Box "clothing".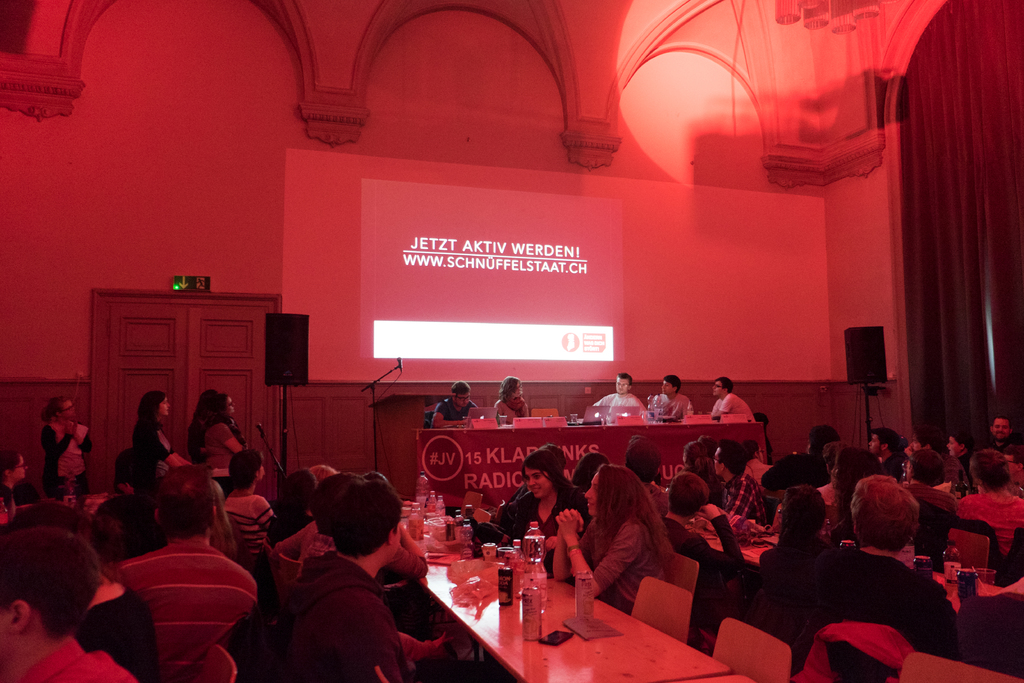
723,474,784,528.
